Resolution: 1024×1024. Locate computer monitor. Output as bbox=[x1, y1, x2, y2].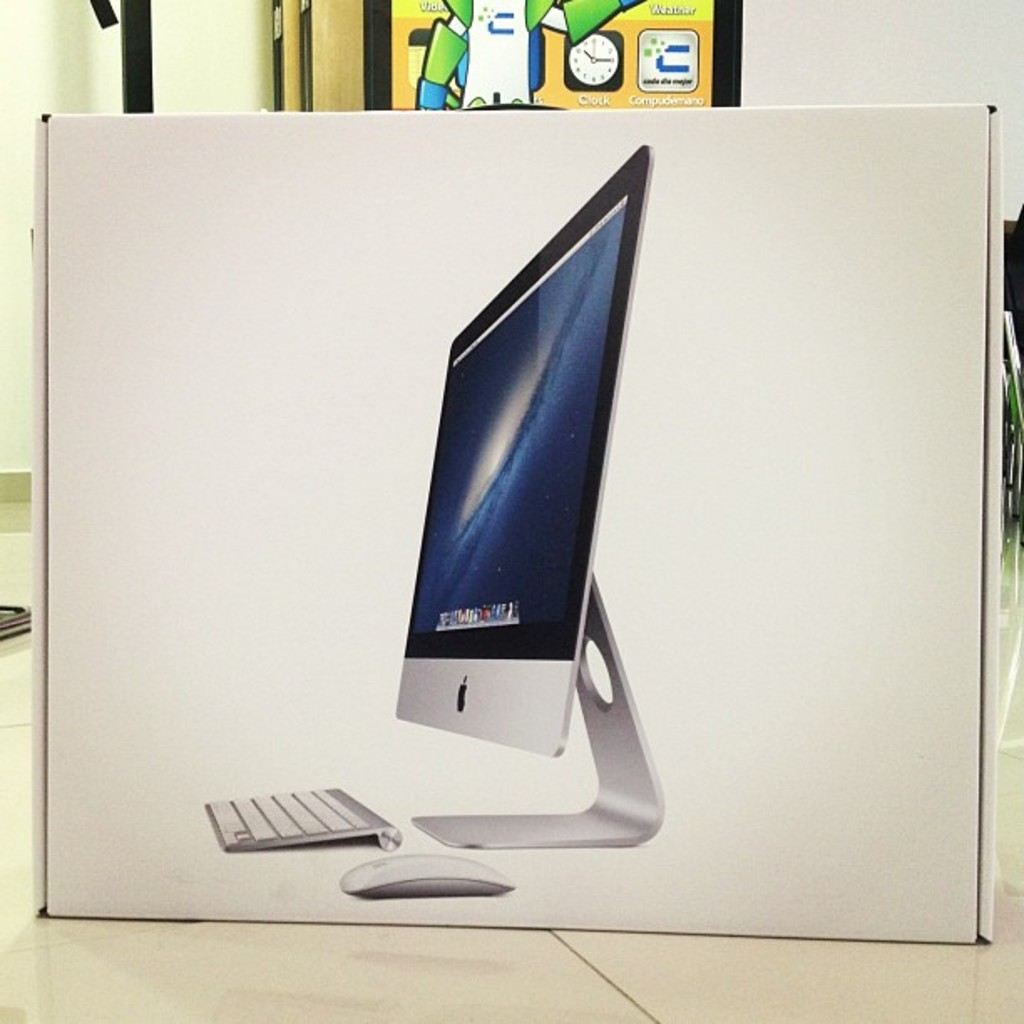
bbox=[363, 132, 646, 852].
